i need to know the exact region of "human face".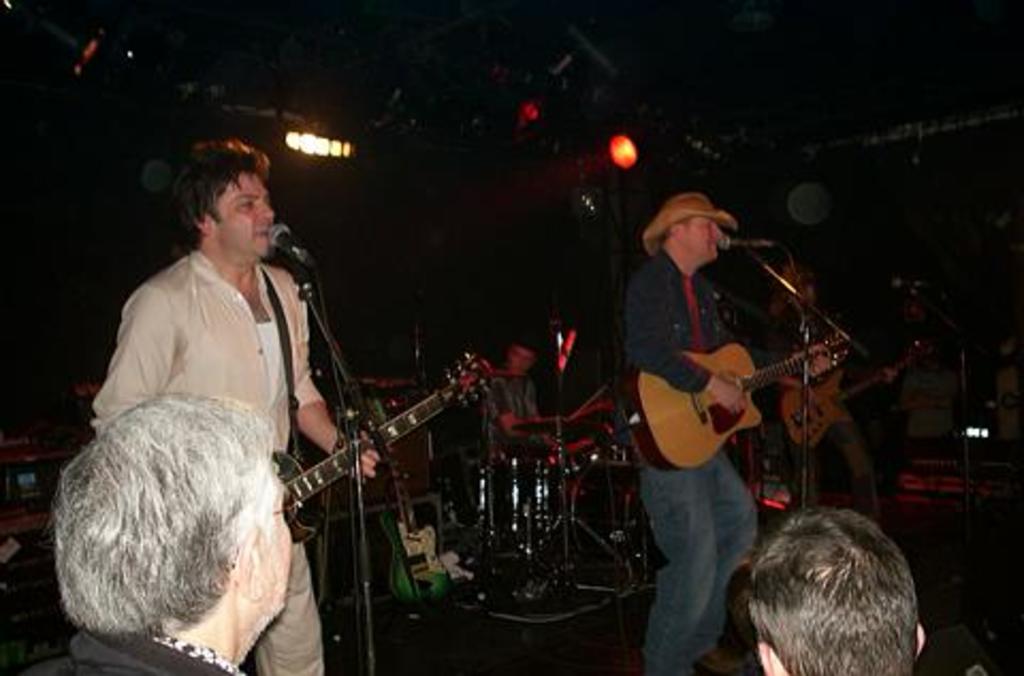
Region: [687,215,721,258].
